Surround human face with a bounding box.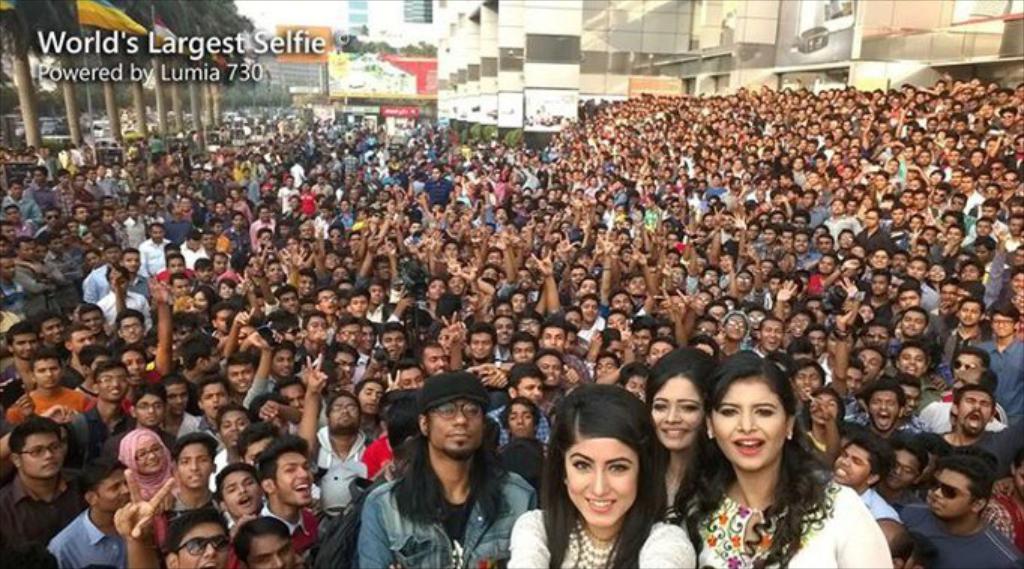
l=428, t=401, r=483, b=455.
